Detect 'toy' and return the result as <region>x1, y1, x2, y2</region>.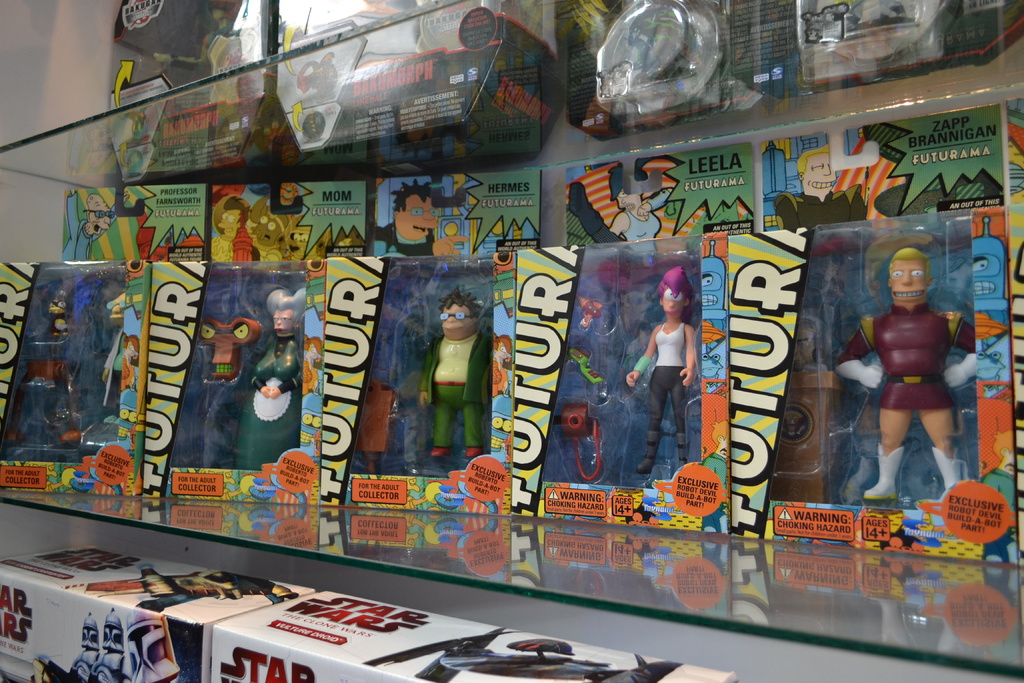
<region>125, 607, 186, 682</region>.
